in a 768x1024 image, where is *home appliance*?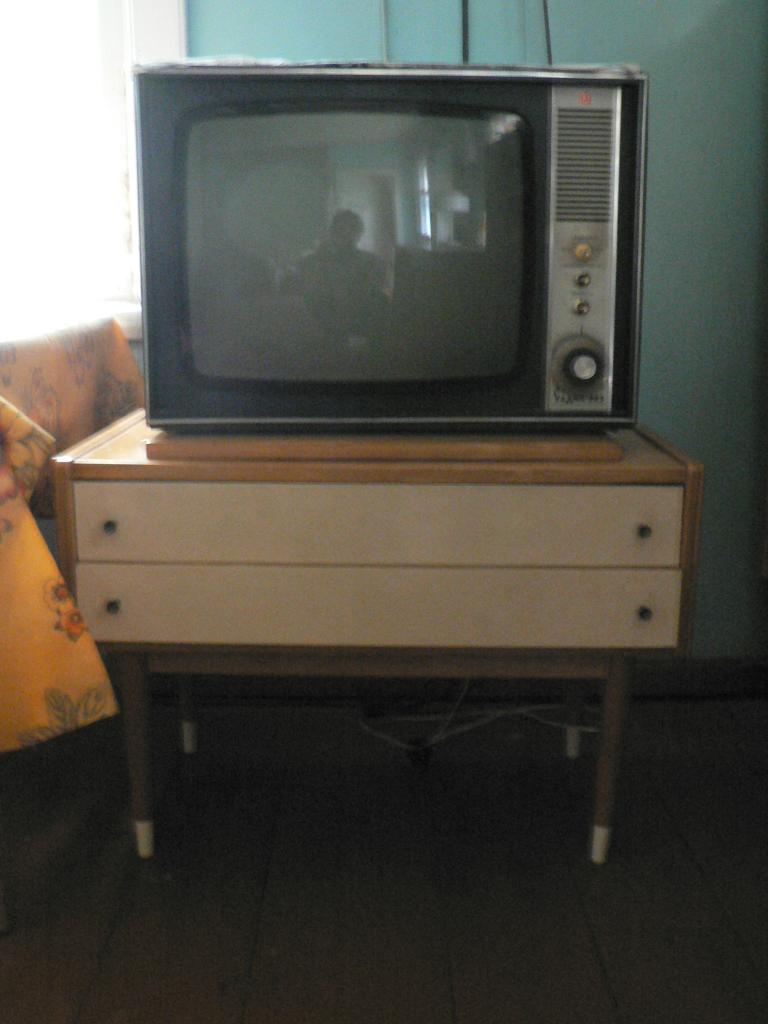
rect(174, 45, 655, 451).
